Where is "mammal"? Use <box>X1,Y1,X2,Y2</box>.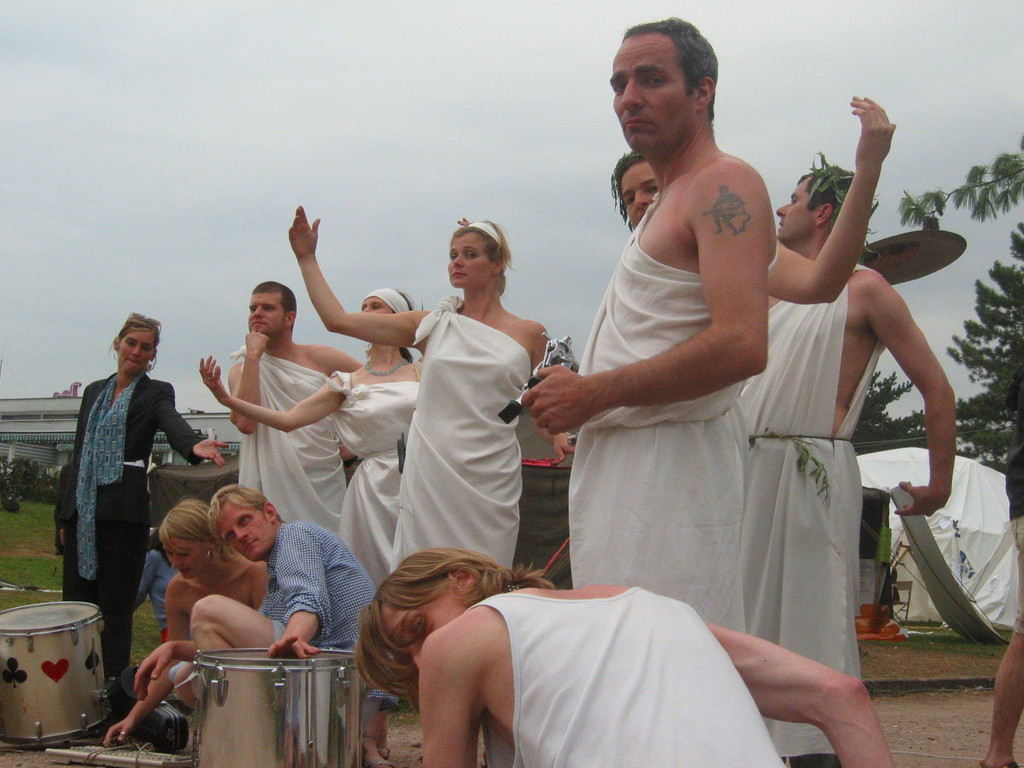
<box>227,278,368,534</box>.
